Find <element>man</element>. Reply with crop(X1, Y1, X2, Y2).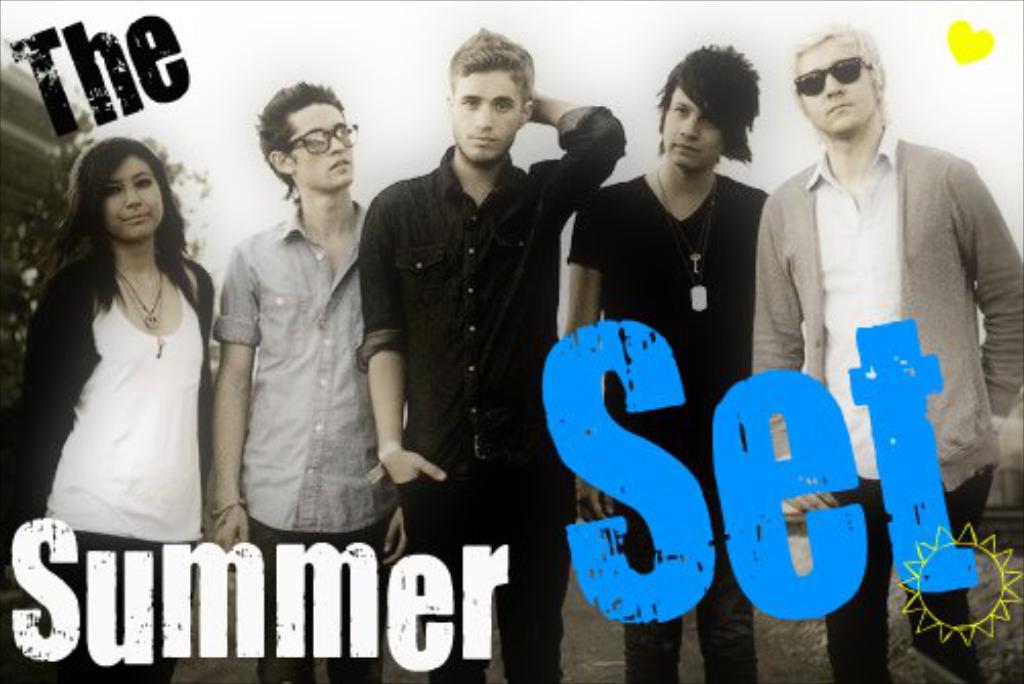
crop(750, 16, 1008, 647).
